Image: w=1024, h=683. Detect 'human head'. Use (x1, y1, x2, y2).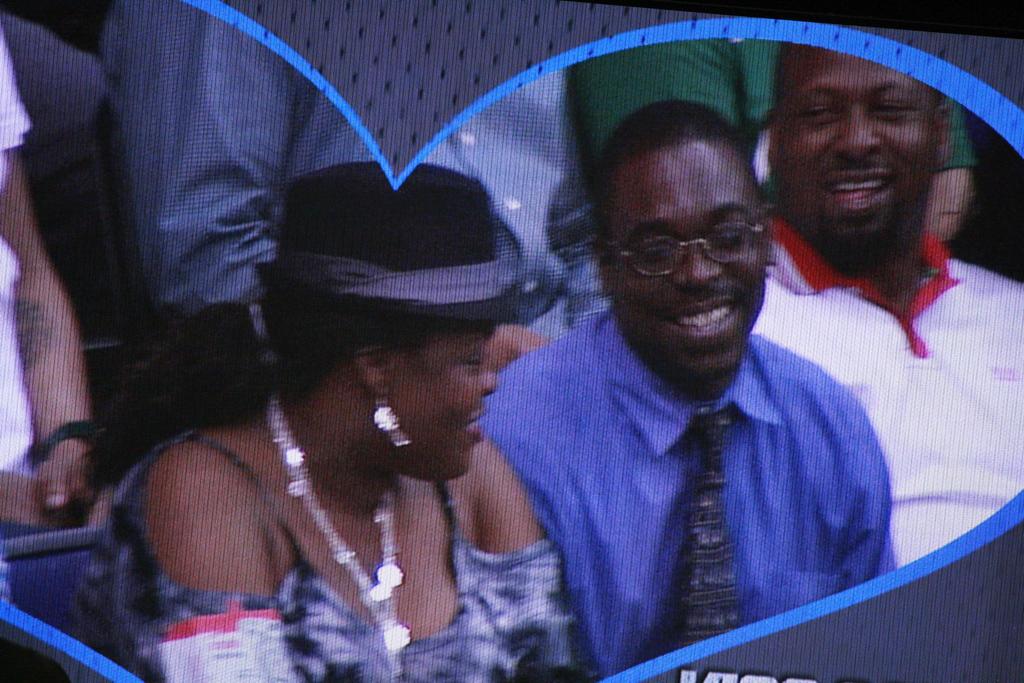
(255, 161, 499, 484).
